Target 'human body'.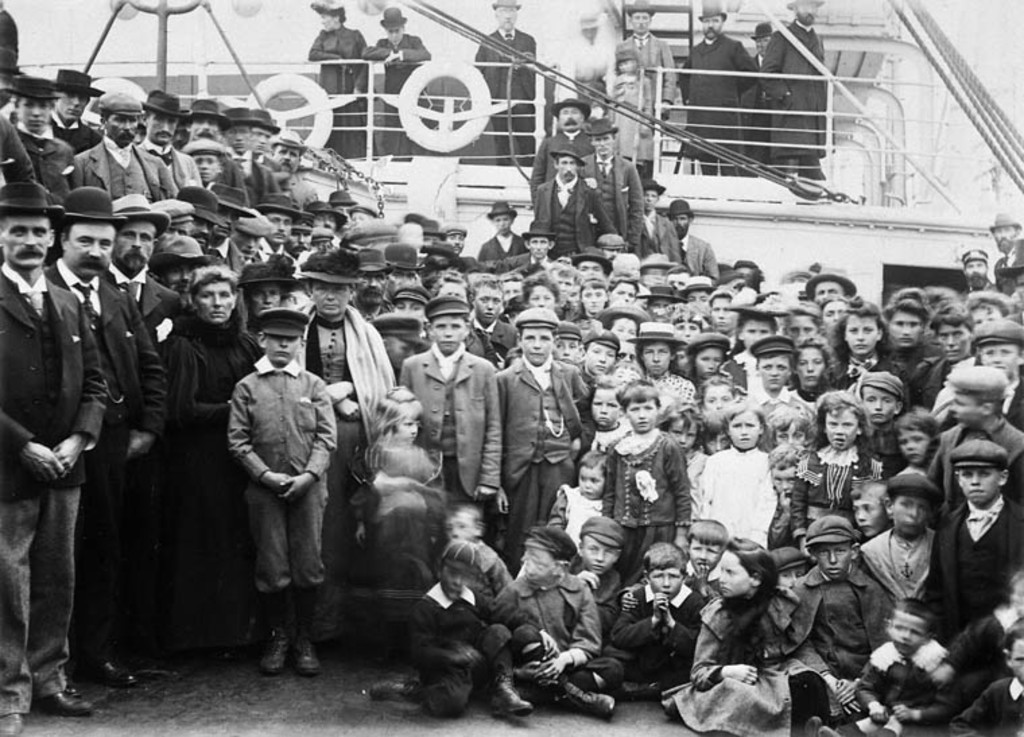
Target region: [334, 187, 354, 209].
